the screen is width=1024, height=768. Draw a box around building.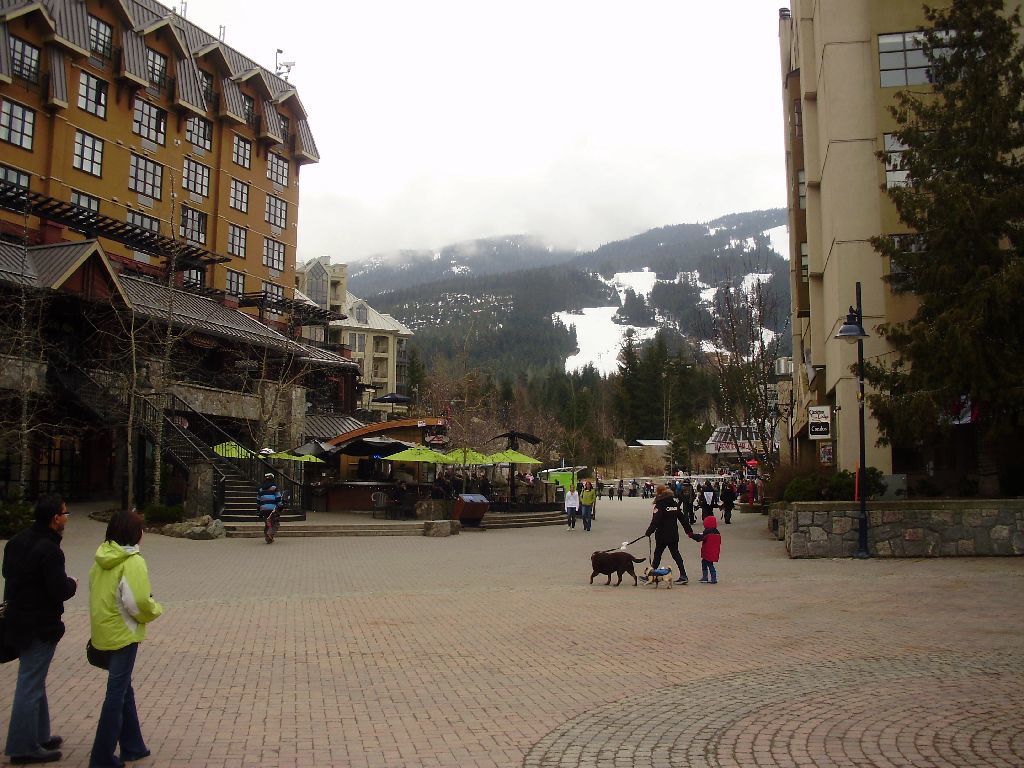
locate(299, 260, 415, 404).
